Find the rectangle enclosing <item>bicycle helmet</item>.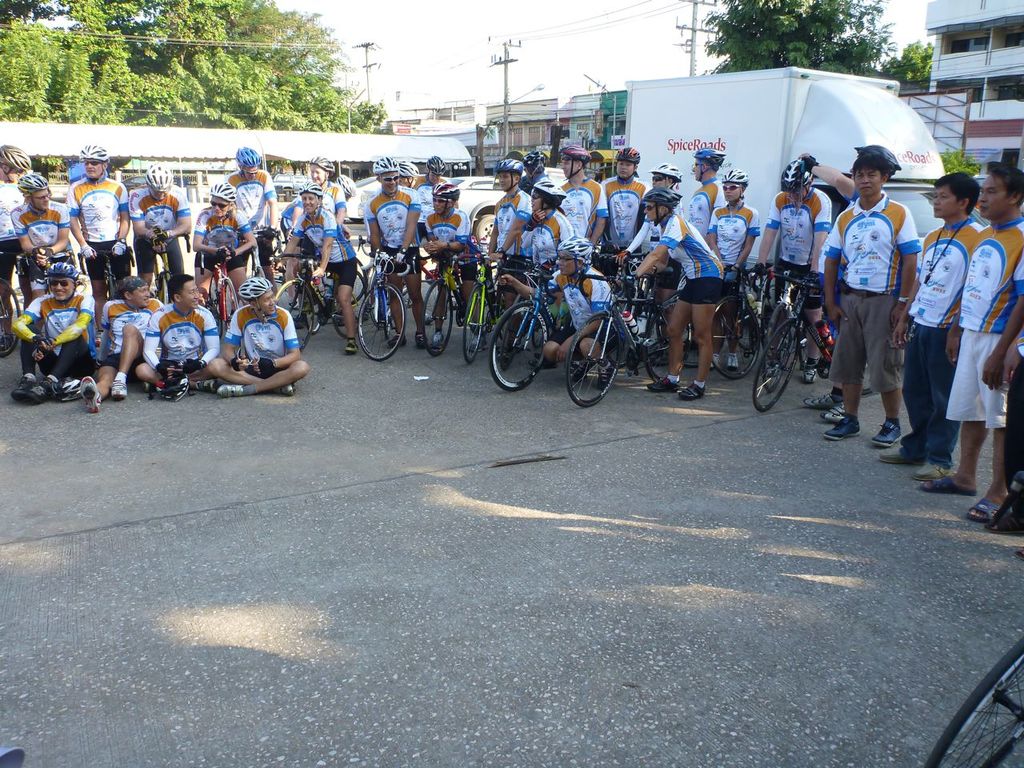
426,178,462,202.
